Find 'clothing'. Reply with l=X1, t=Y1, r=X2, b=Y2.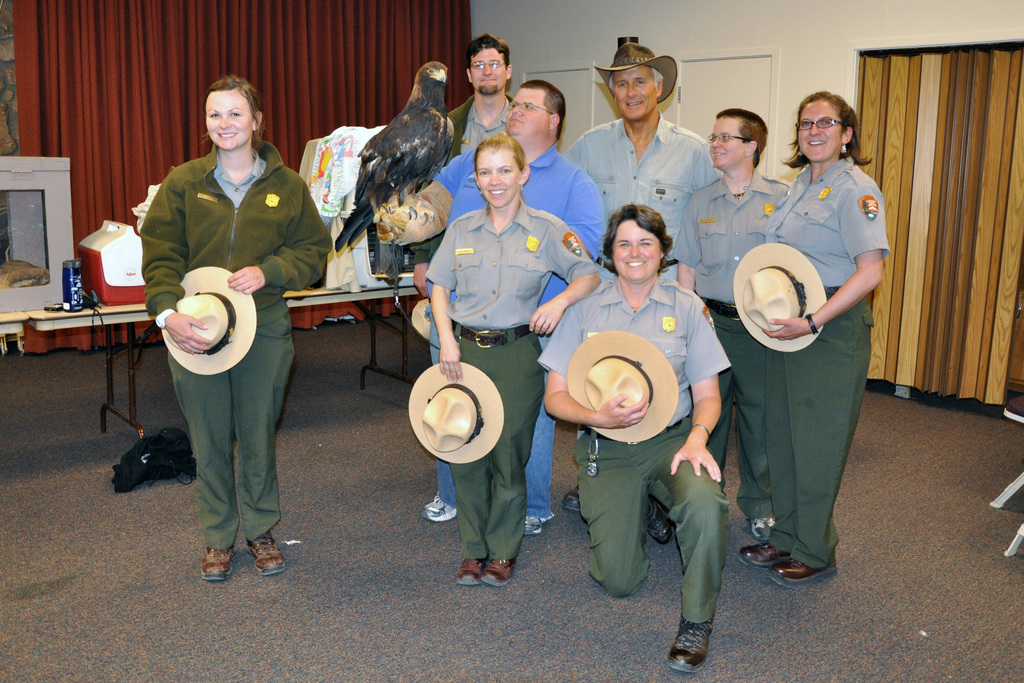
l=141, t=135, r=333, b=552.
